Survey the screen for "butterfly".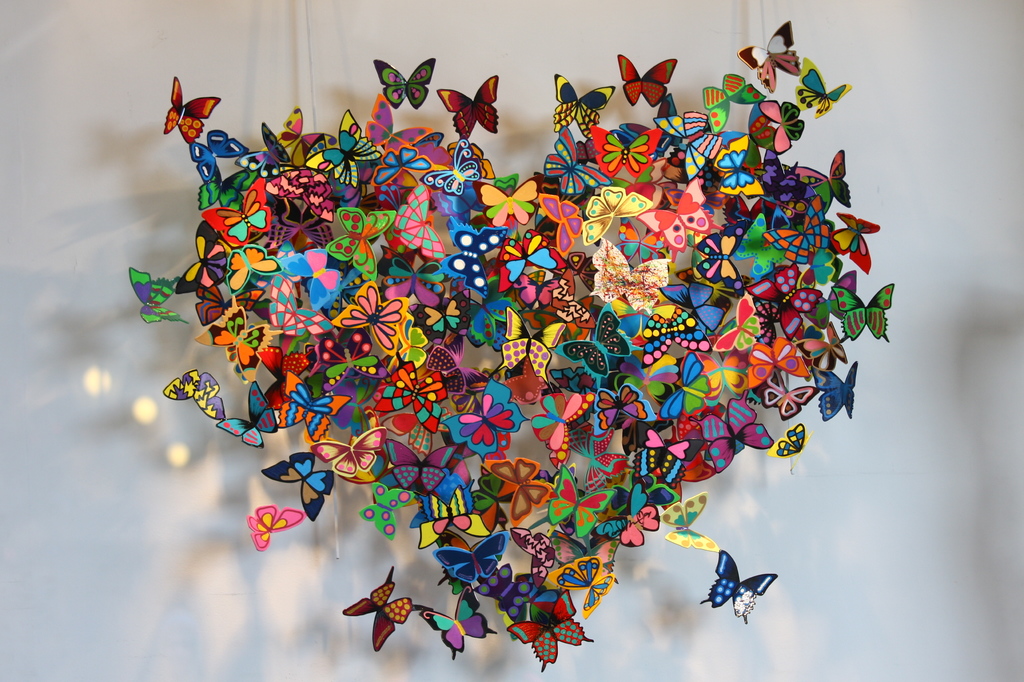
Survey found: <region>712, 292, 764, 351</region>.
